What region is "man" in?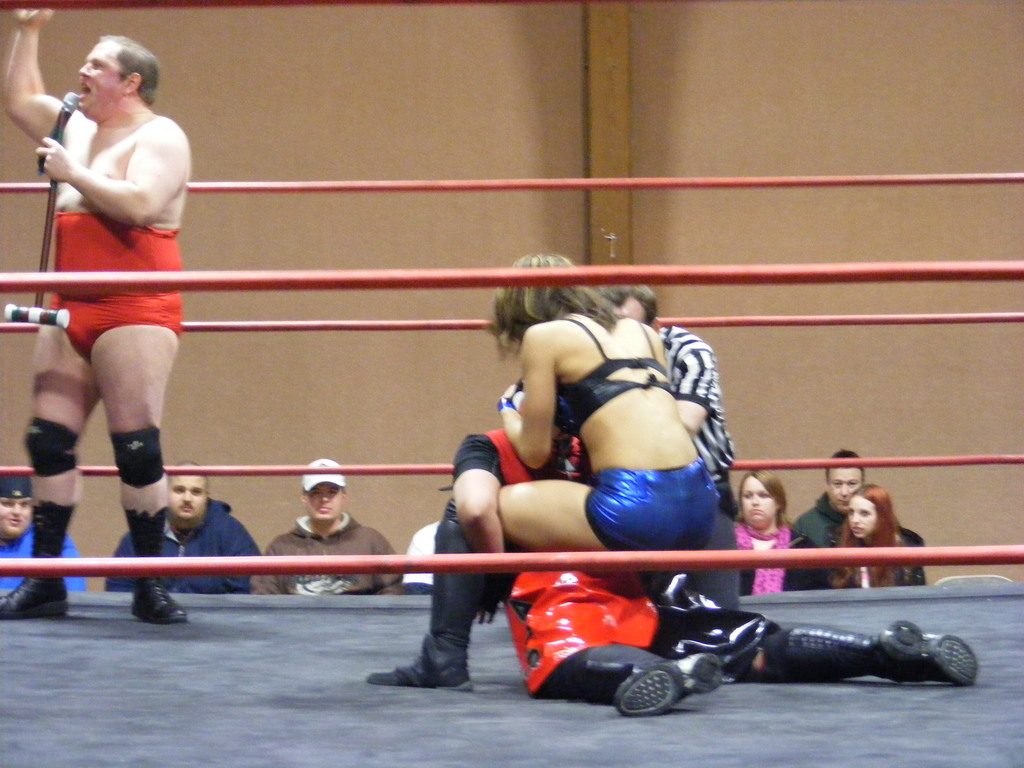
(600,281,737,611).
